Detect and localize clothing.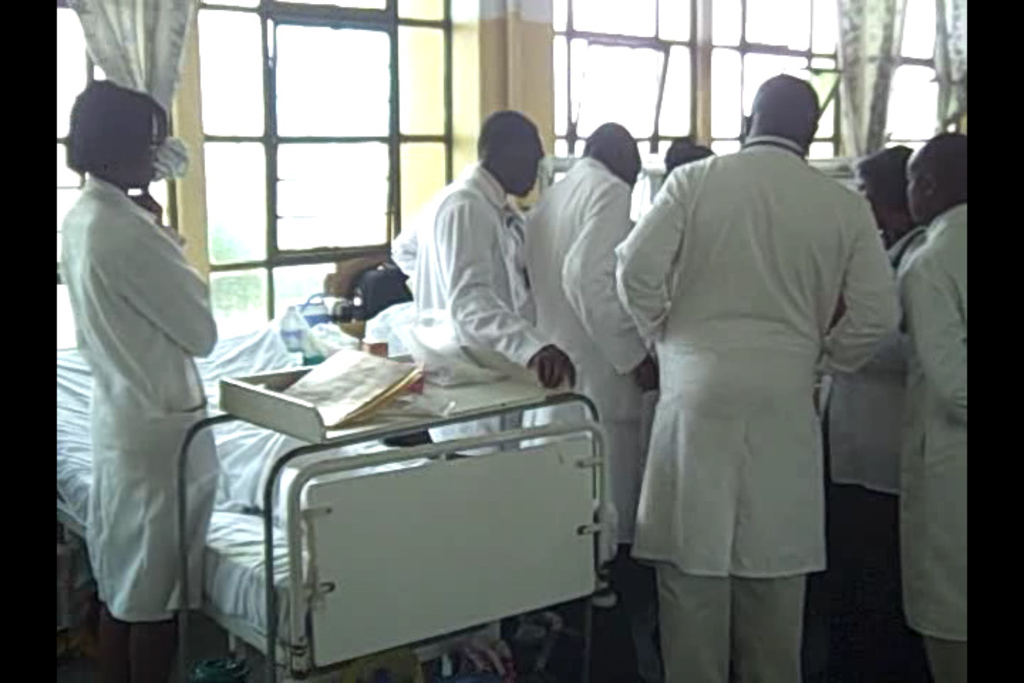
Localized at 896,201,970,682.
